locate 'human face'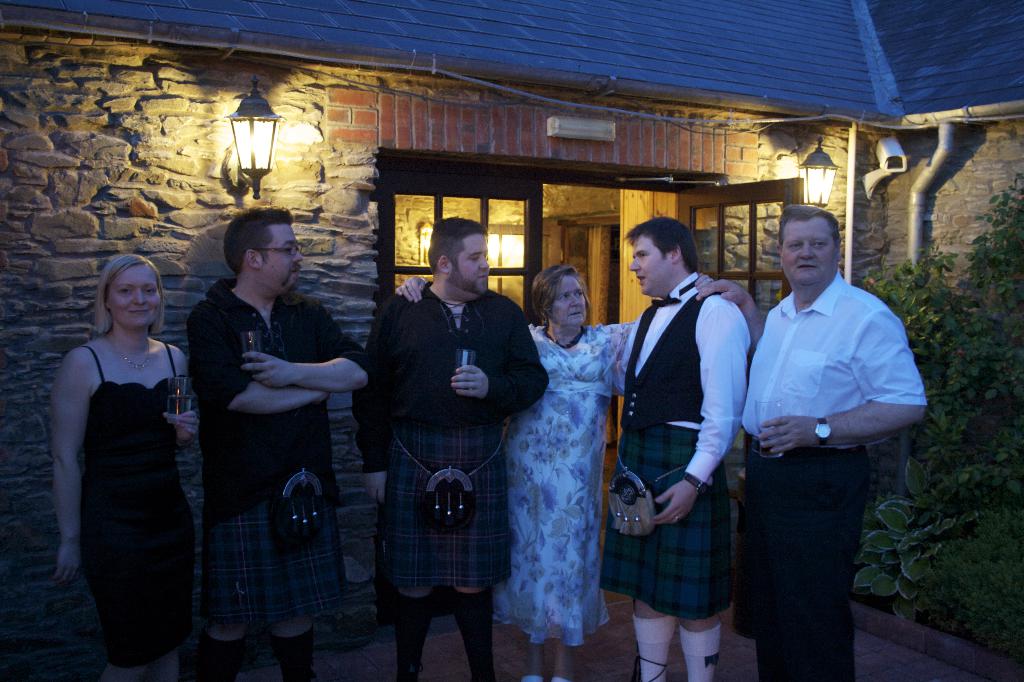
box=[449, 234, 490, 295]
